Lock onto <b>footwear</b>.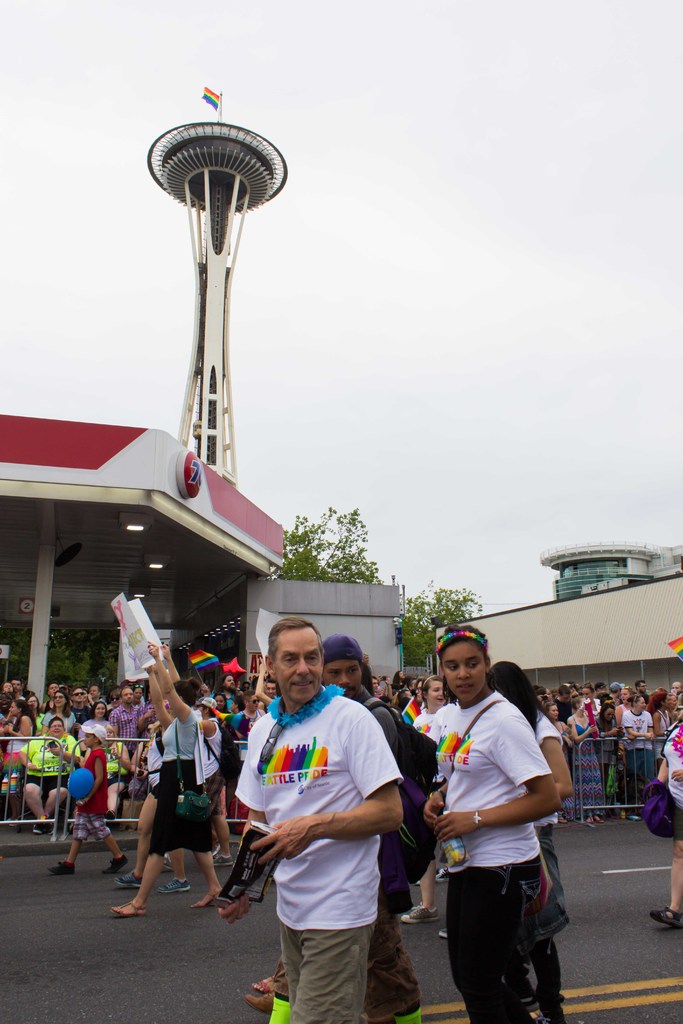
Locked: bbox(42, 820, 54, 837).
